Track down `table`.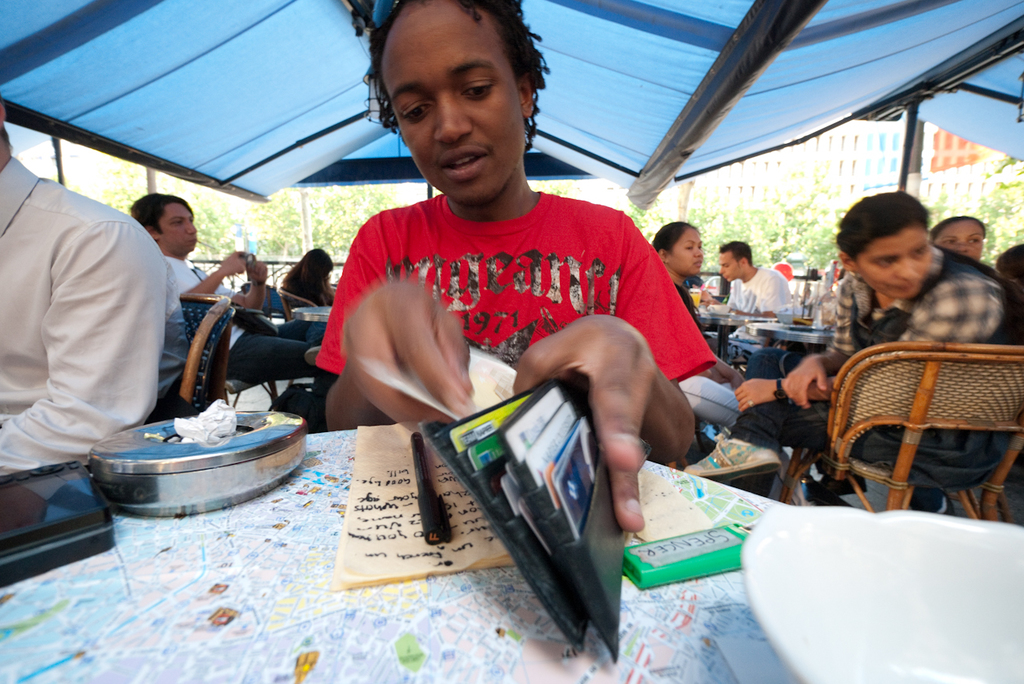
Tracked to [x1=0, y1=426, x2=800, y2=683].
